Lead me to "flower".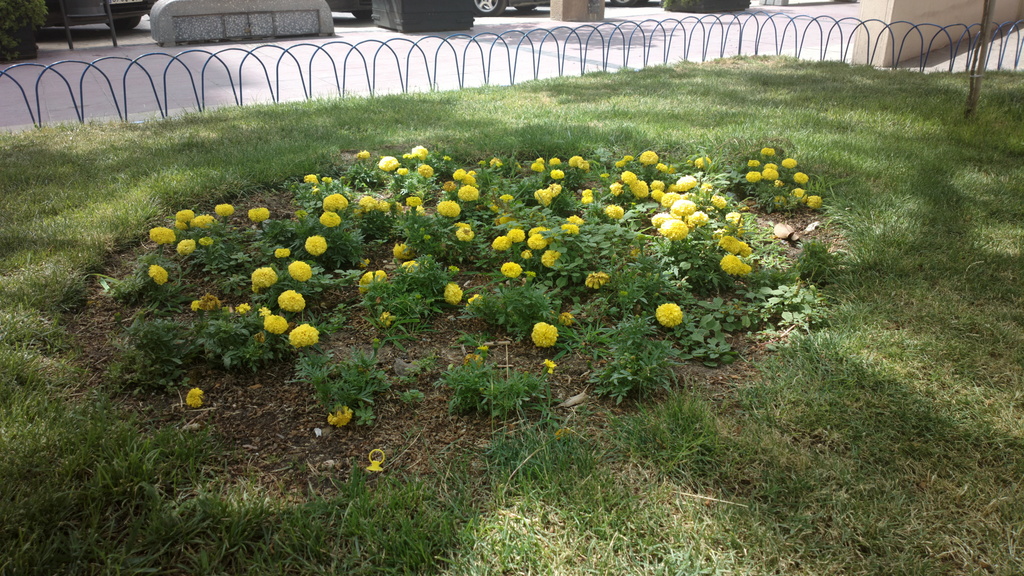
Lead to select_region(438, 198, 461, 216).
